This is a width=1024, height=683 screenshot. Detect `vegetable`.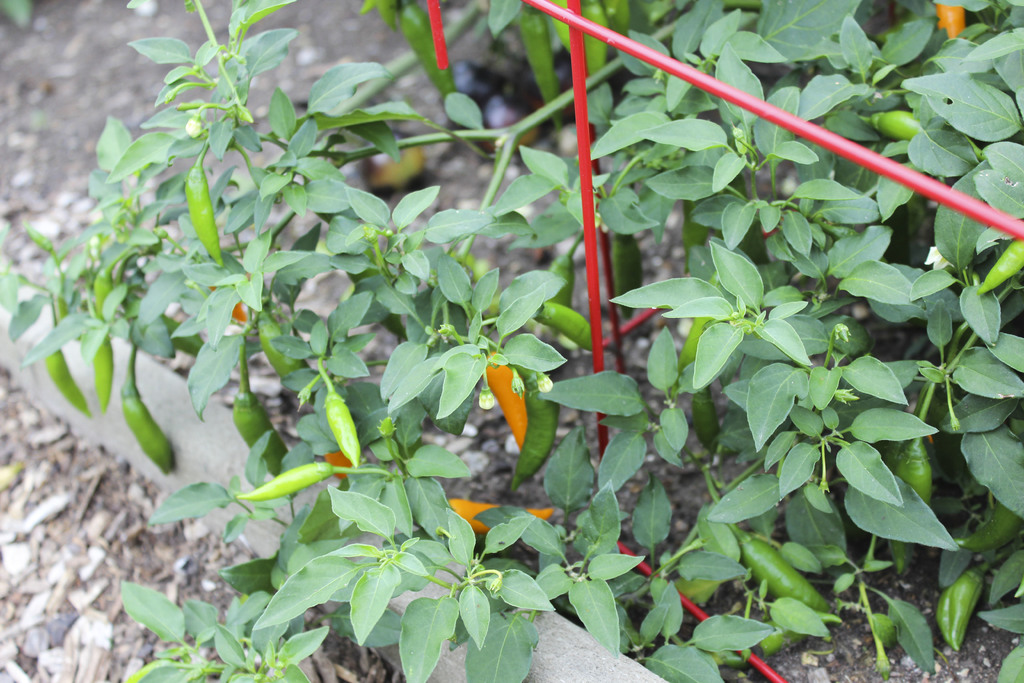
detection(957, 502, 1023, 552).
